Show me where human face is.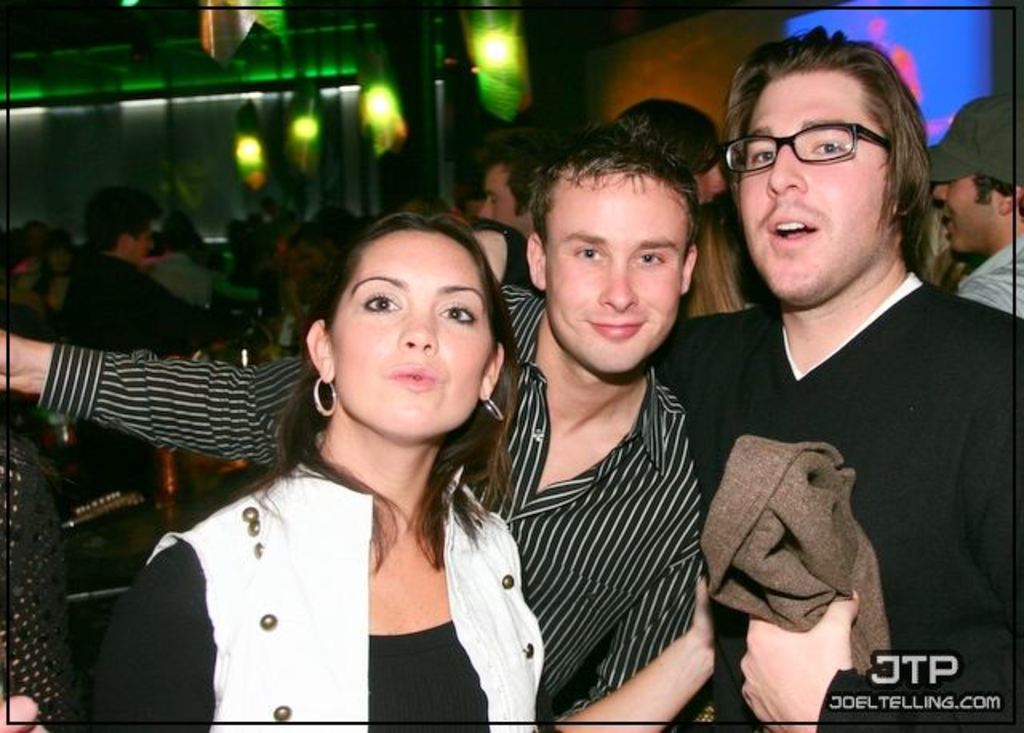
human face is at bbox(130, 221, 155, 264).
